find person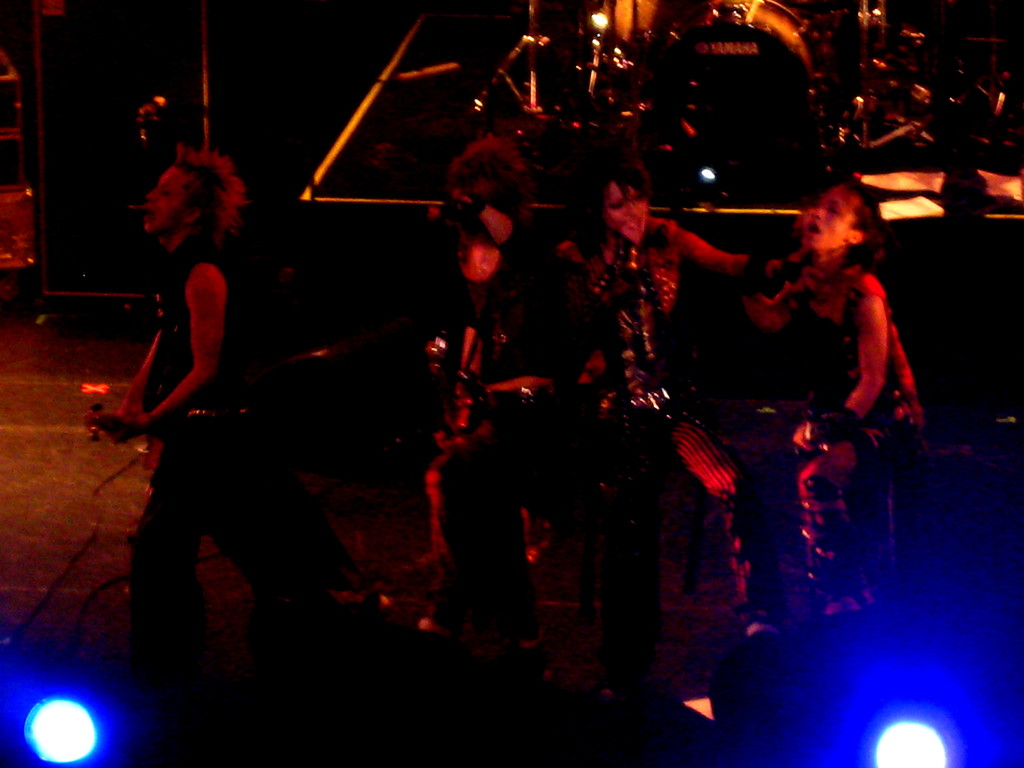
90, 141, 313, 654
